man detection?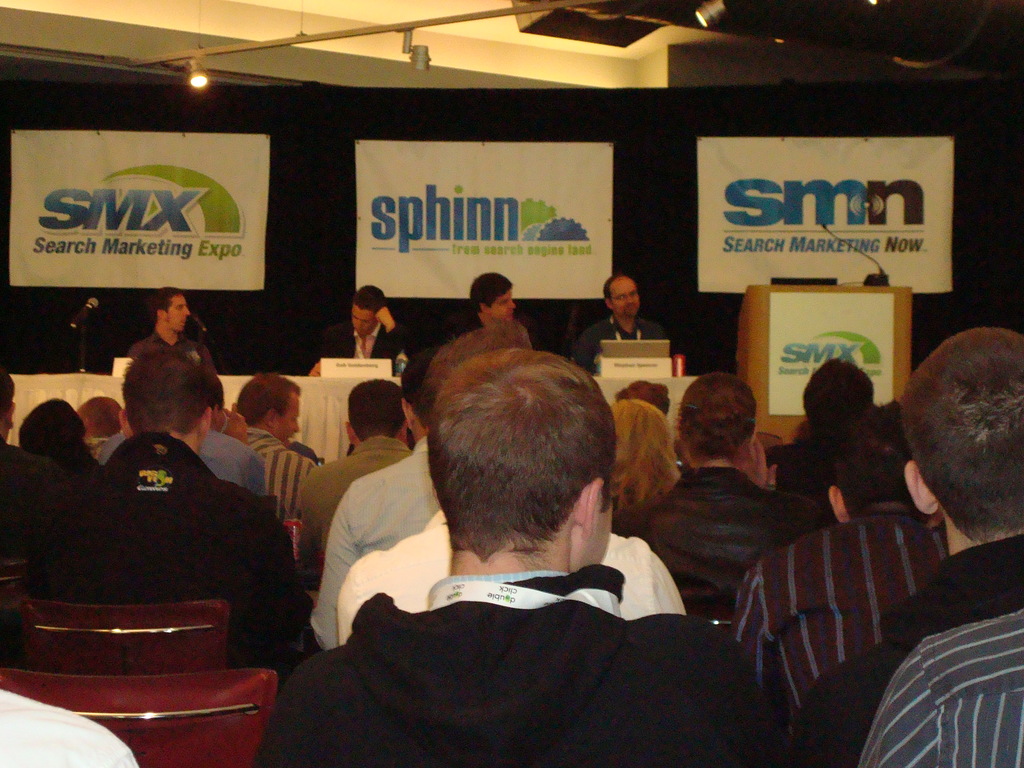
crop(22, 352, 311, 669)
